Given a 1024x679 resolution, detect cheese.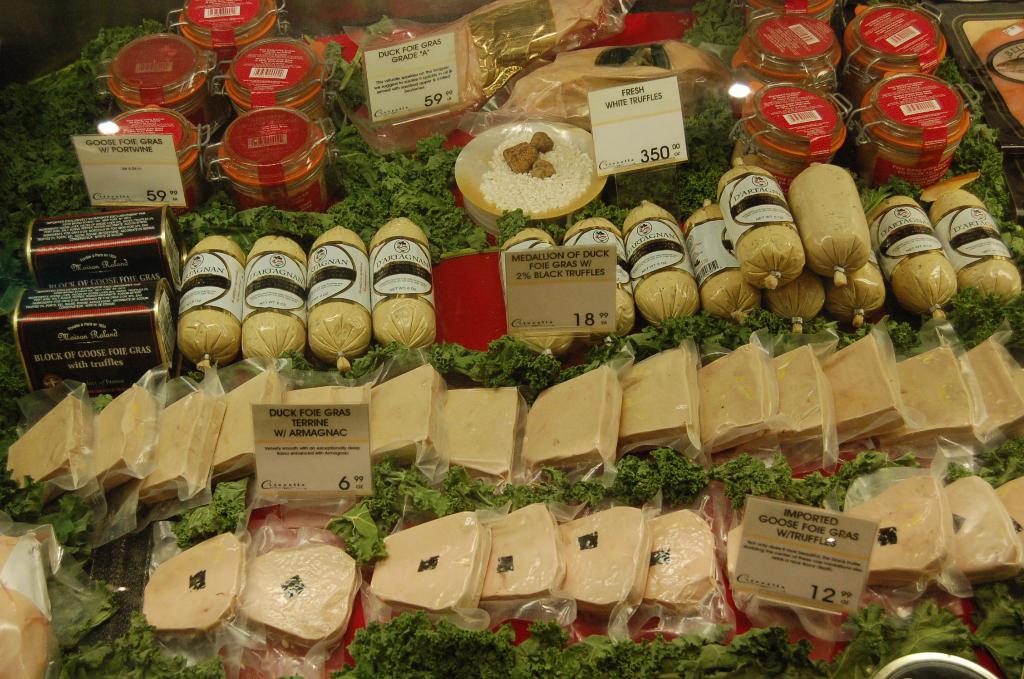
95, 383, 159, 493.
